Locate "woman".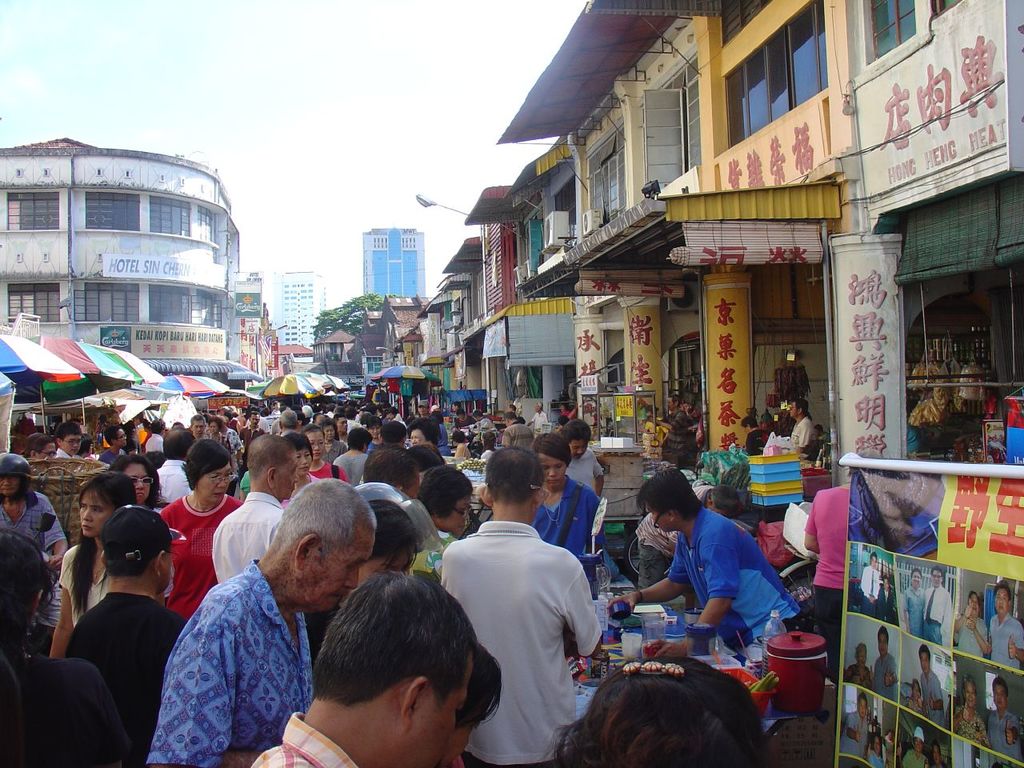
Bounding box: [x1=318, y1=418, x2=347, y2=464].
